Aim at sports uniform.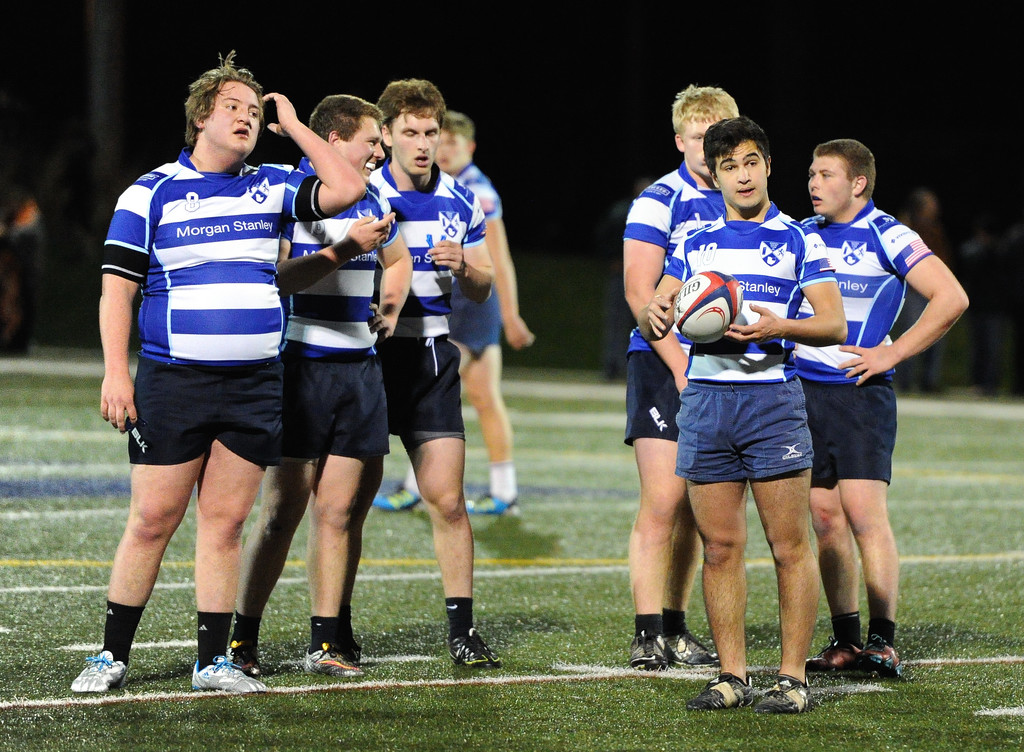
Aimed at (786,196,935,491).
